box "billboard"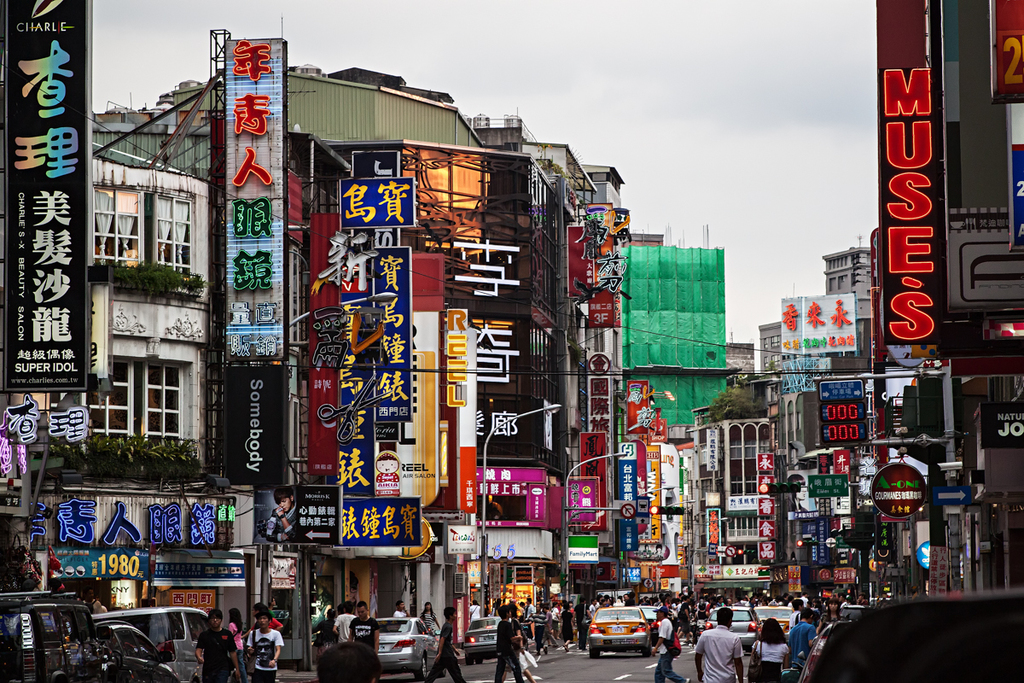
975/401/1021/442
